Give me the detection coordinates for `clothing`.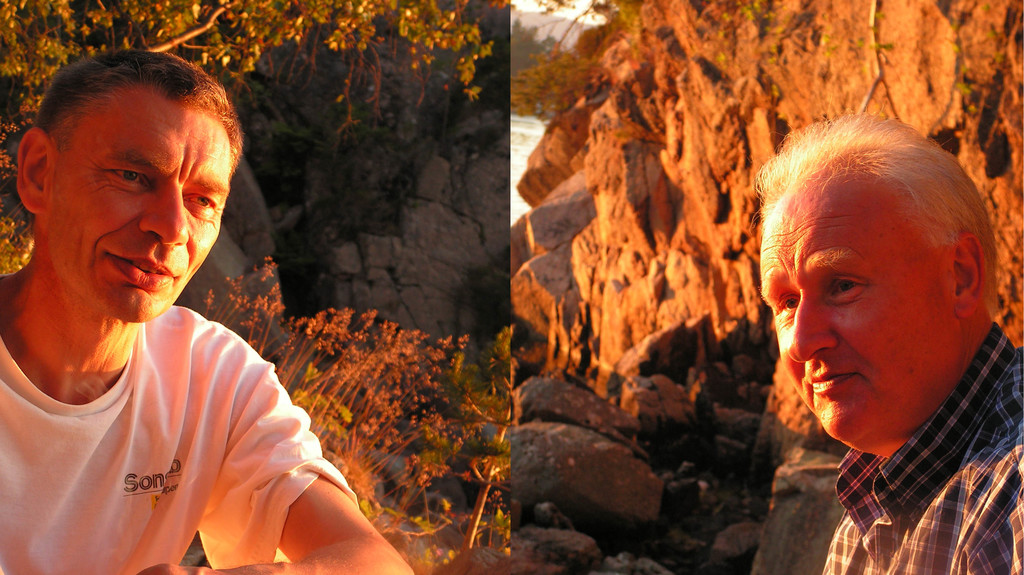
bbox(0, 302, 360, 574).
